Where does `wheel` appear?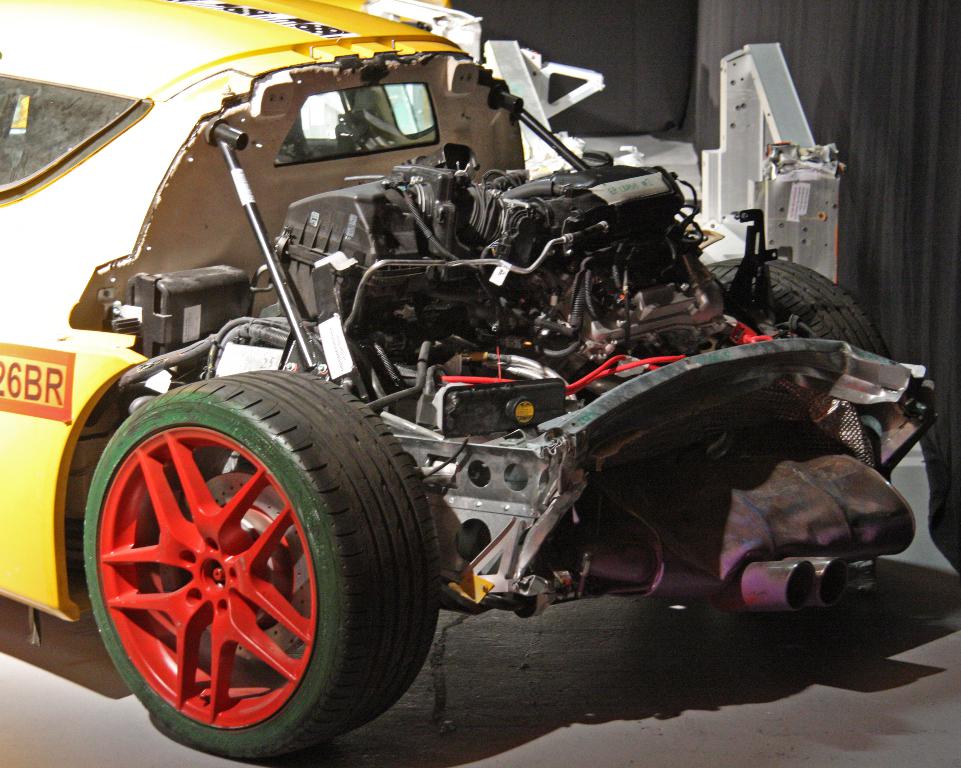
Appears at x1=702 y1=256 x2=894 y2=416.
